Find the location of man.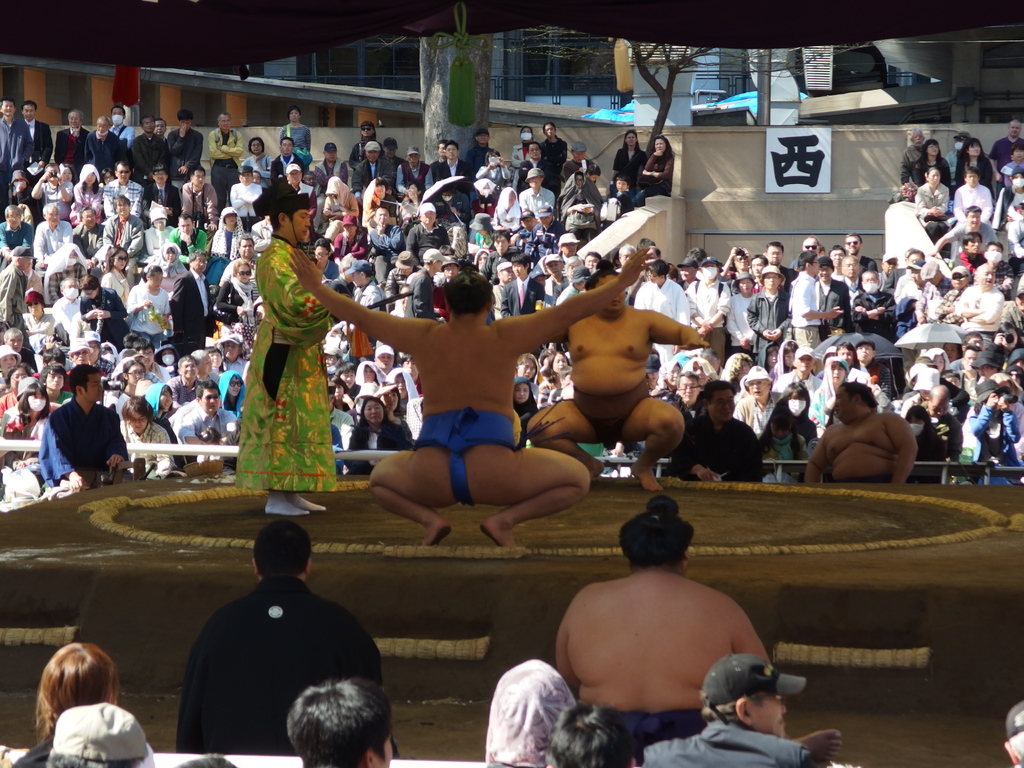
Location: (left=184, top=520, right=384, bottom=753).
